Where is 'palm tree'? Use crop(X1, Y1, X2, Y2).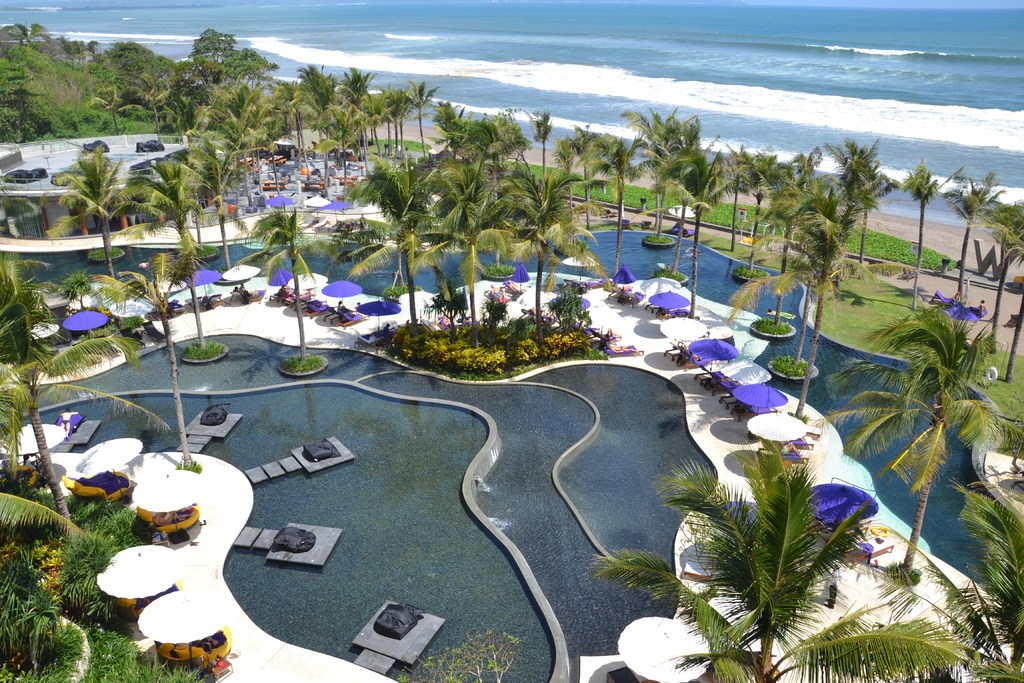
crop(713, 144, 798, 272).
